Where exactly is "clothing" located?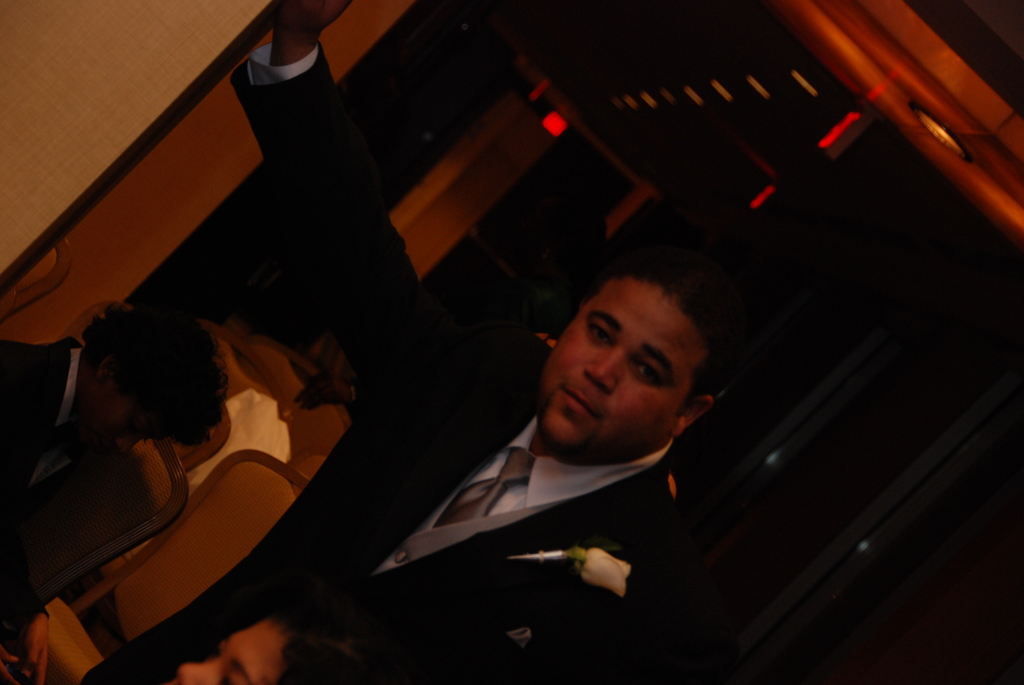
Its bounding box is bbox=[0, 332, 76, 491].
